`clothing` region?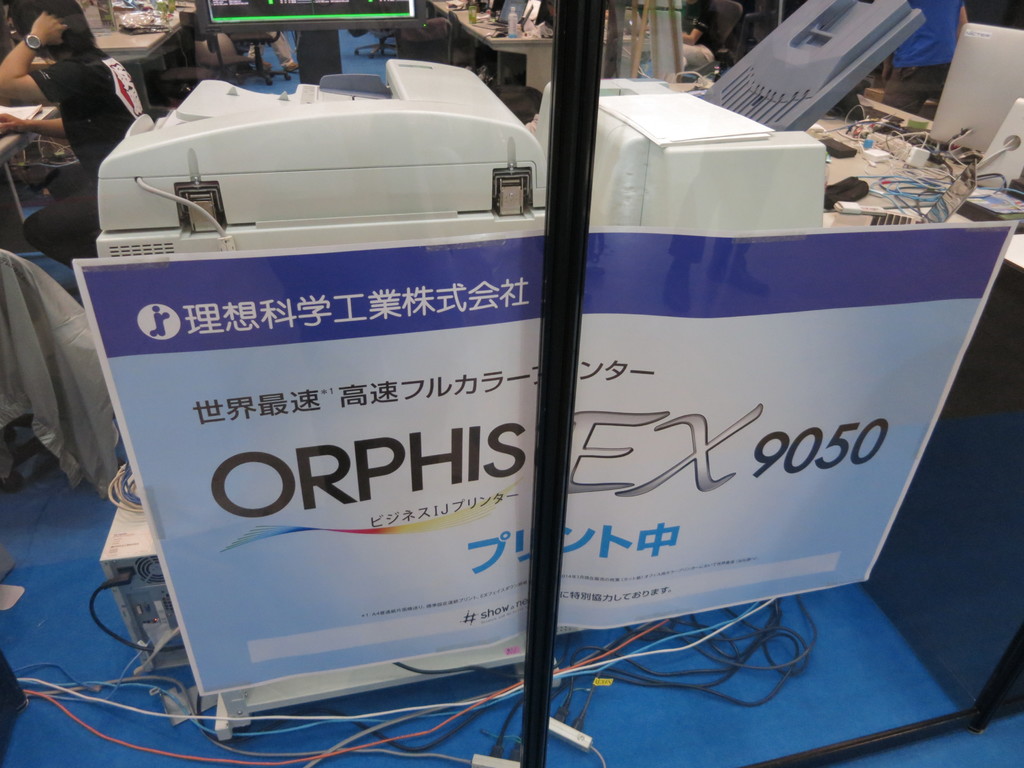
<region>879, 0, 964, 111</region>
